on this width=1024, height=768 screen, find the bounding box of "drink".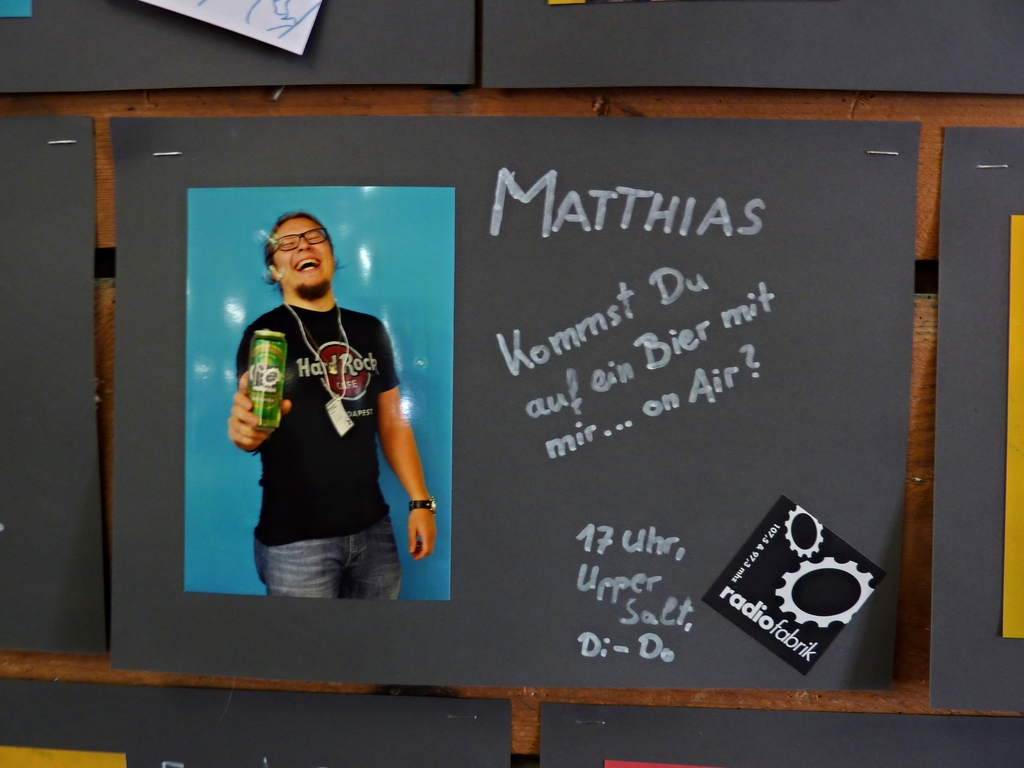
Bounding box: select_region(241, 332, 293, 423).
